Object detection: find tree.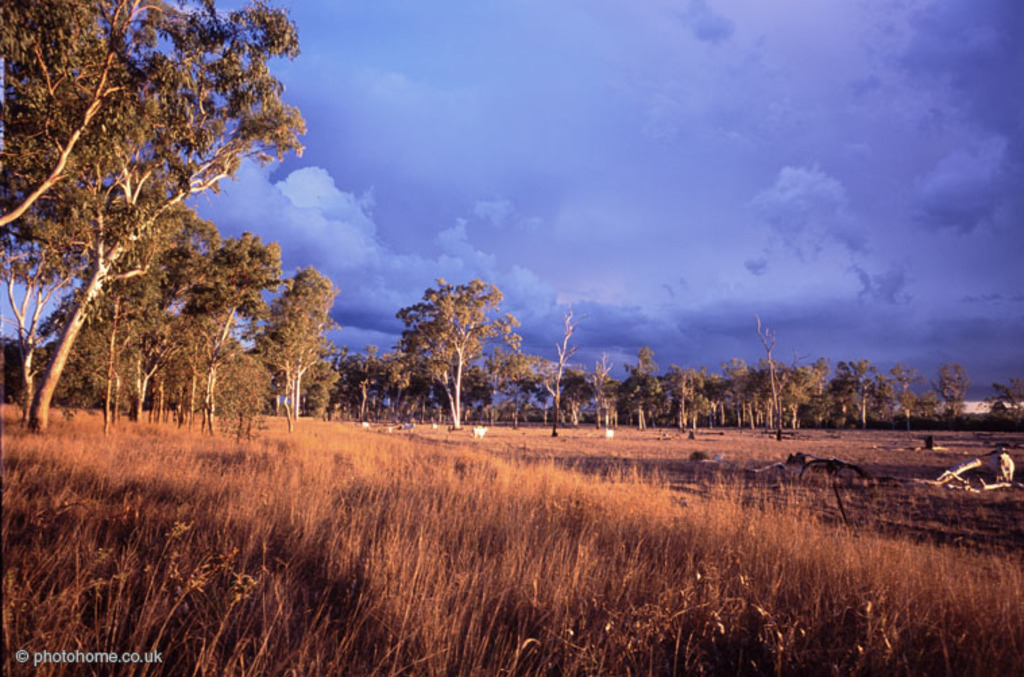
[left=700, top=374, right=723, bottom=426].
